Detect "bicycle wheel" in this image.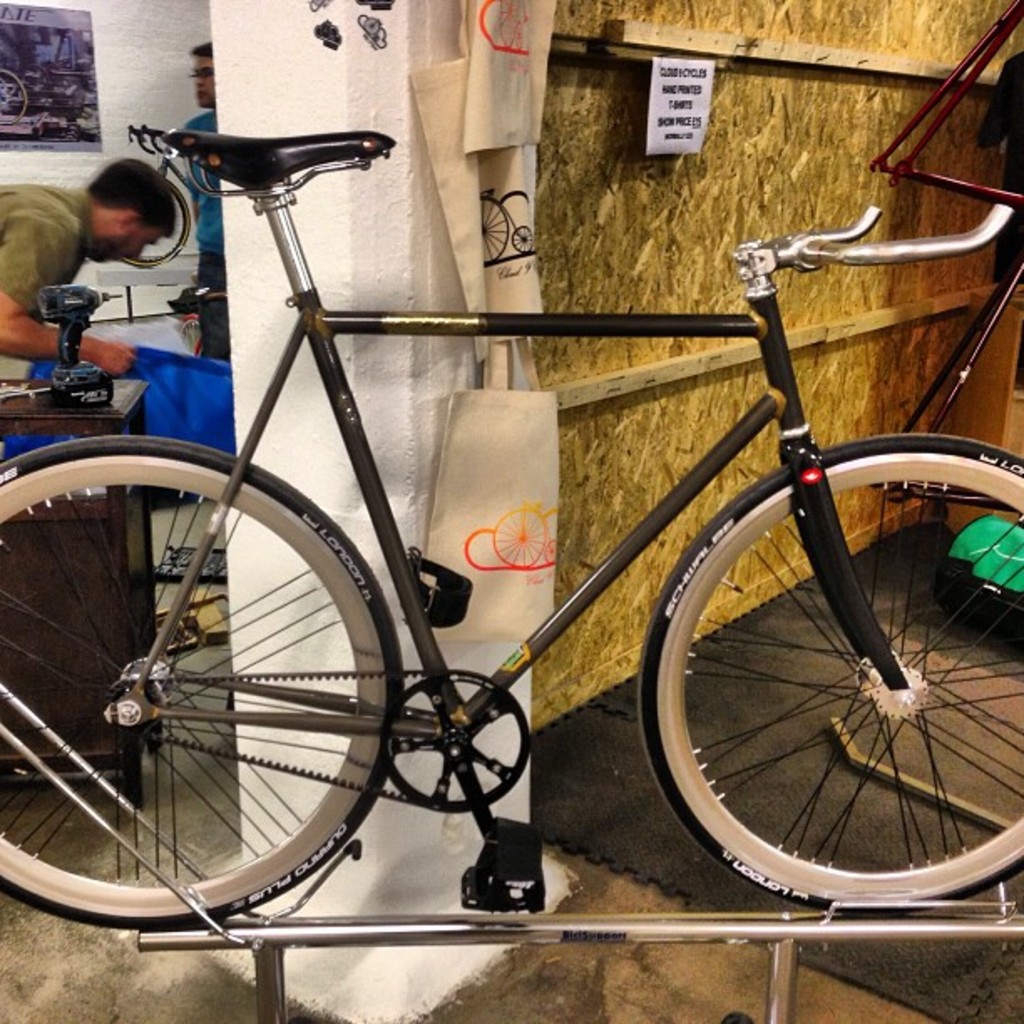
Detection: 636, 428, 1022, 910.
